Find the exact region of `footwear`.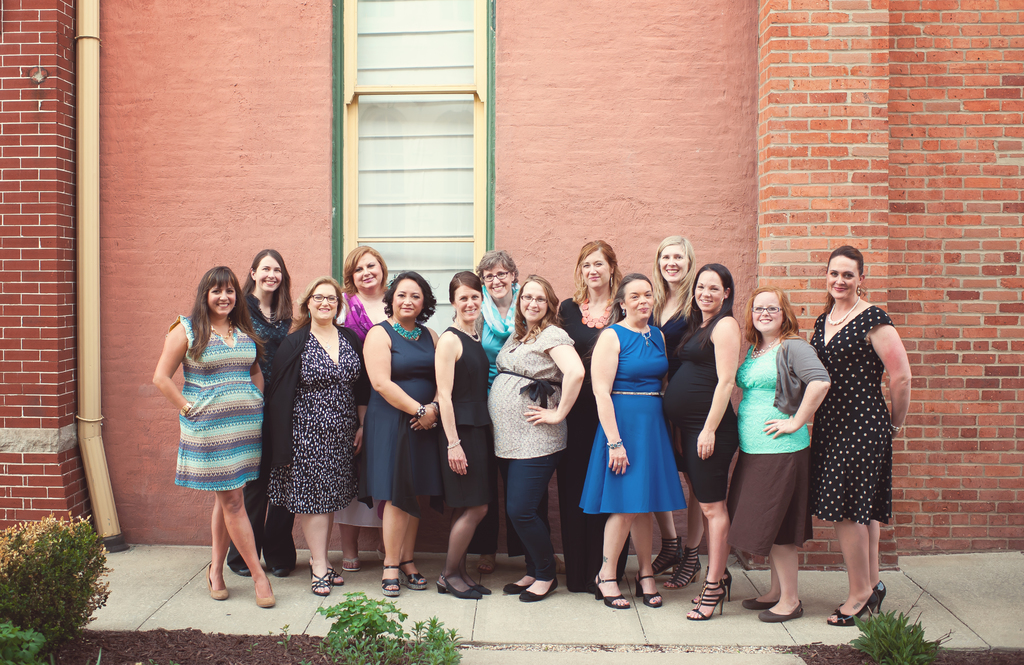
Exact region: (476, 547, 497, 573).
